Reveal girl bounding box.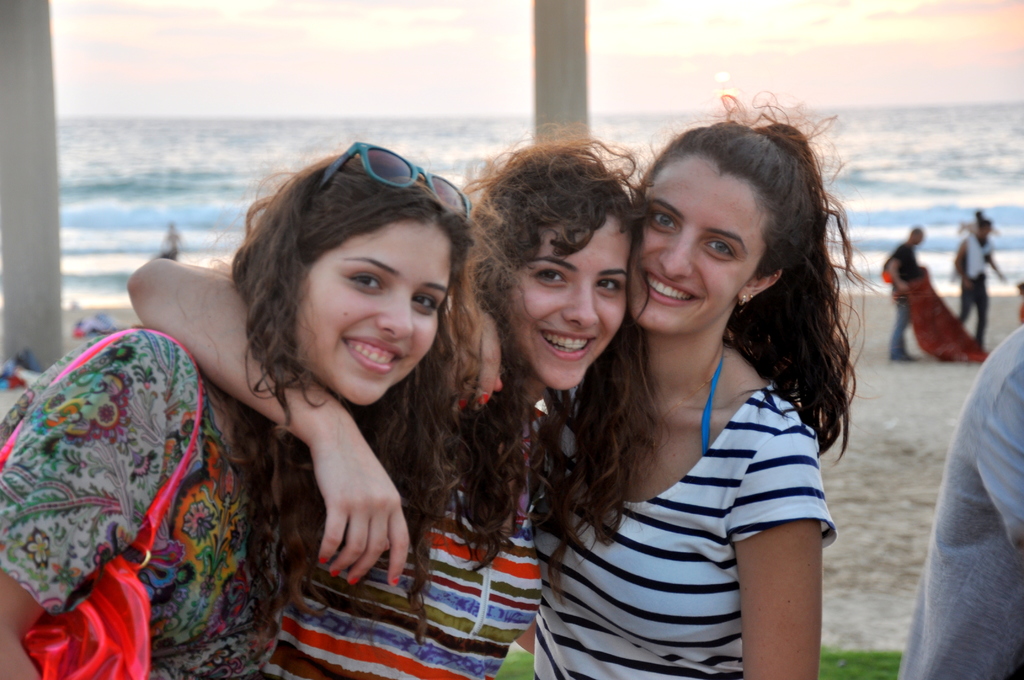
Revealed: (125,119,670,679).
